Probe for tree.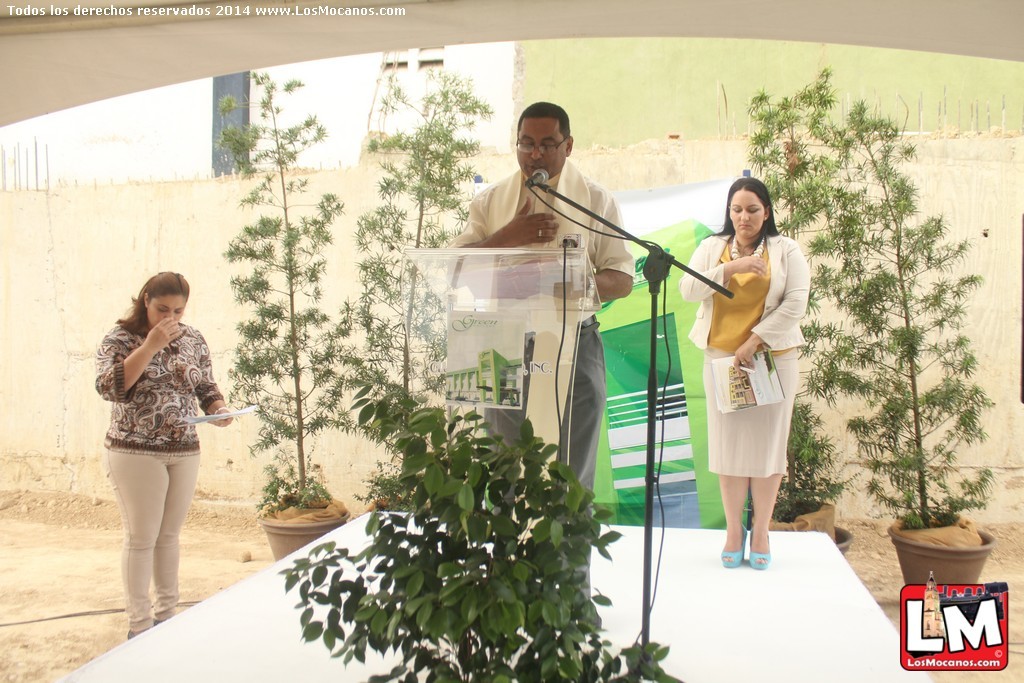
Probe result: 220,71,355,514.
